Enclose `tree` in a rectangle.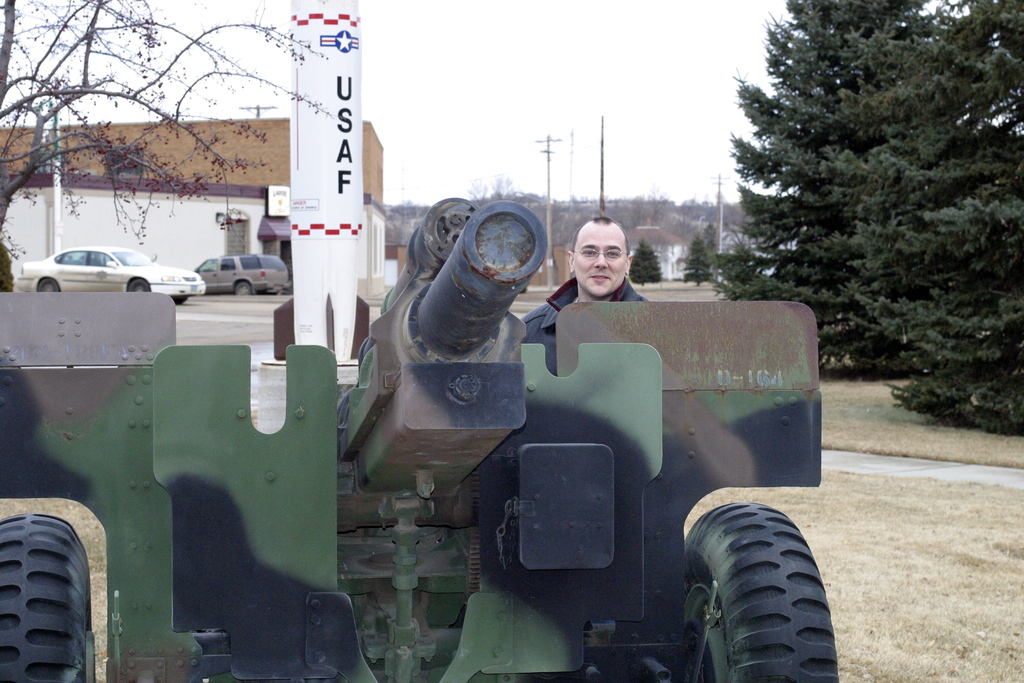
3 0 337 295.
